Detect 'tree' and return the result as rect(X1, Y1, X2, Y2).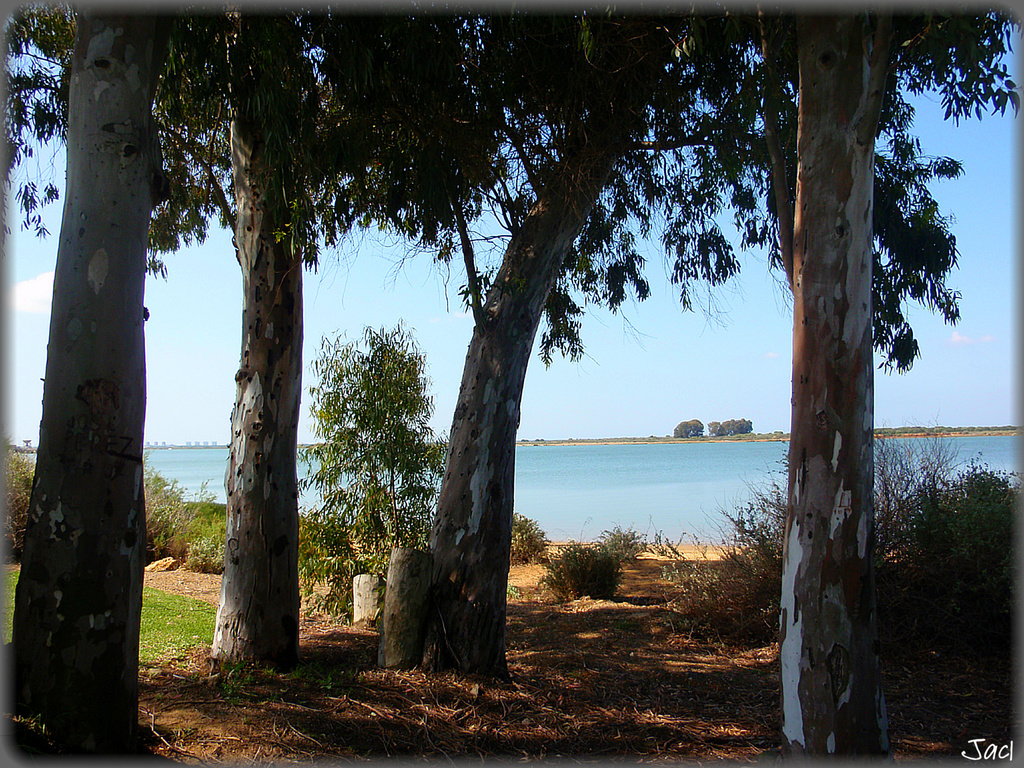
rect(708, 13, 1016, 766).
